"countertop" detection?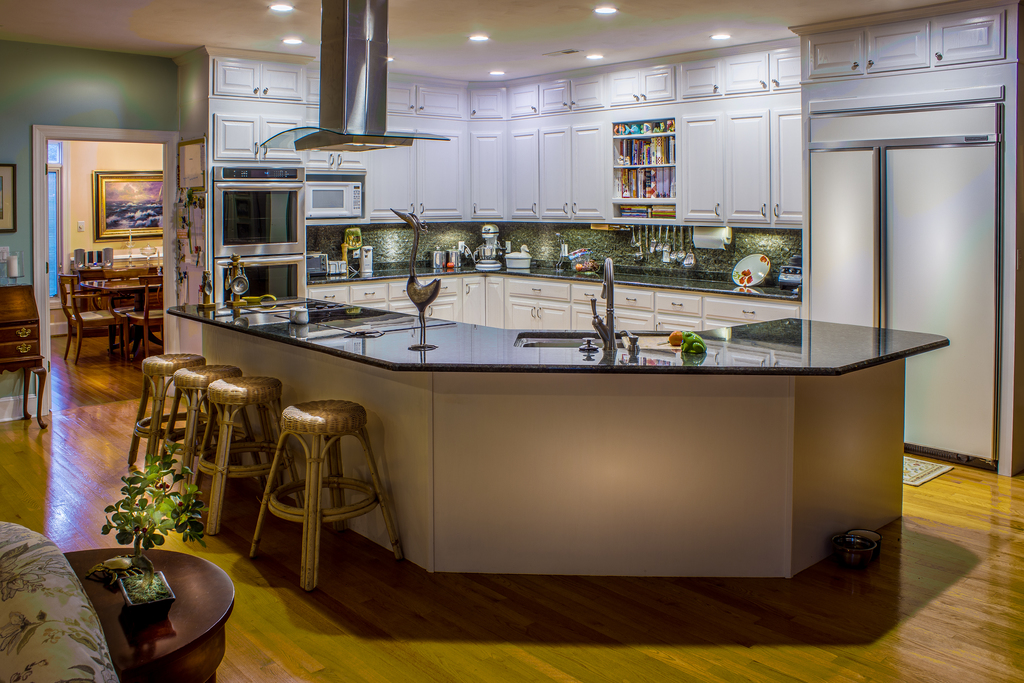
[left=165, top=264, right=950, bottom=572]
